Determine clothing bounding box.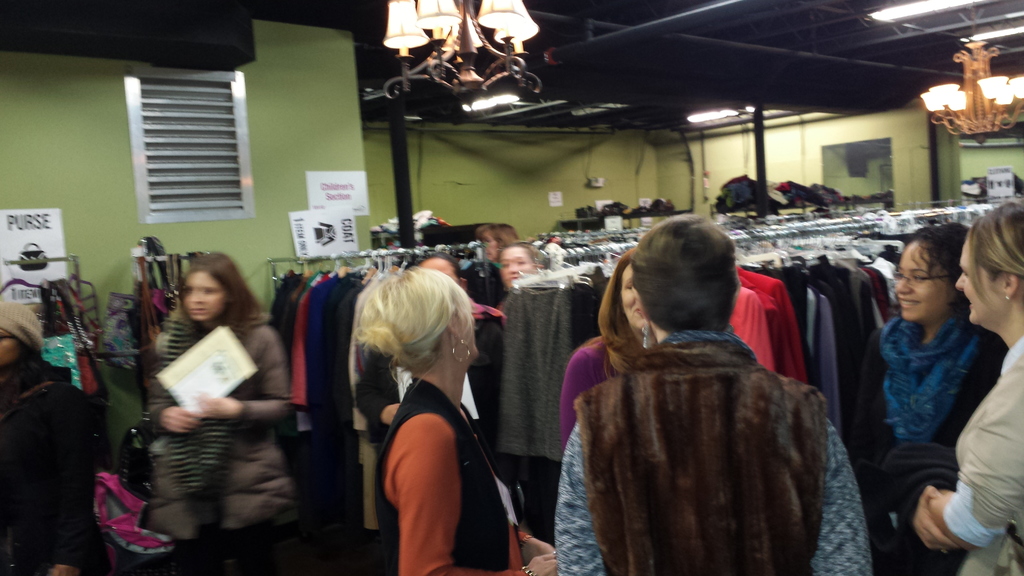
Determined: [0, 300, 39, 347].
